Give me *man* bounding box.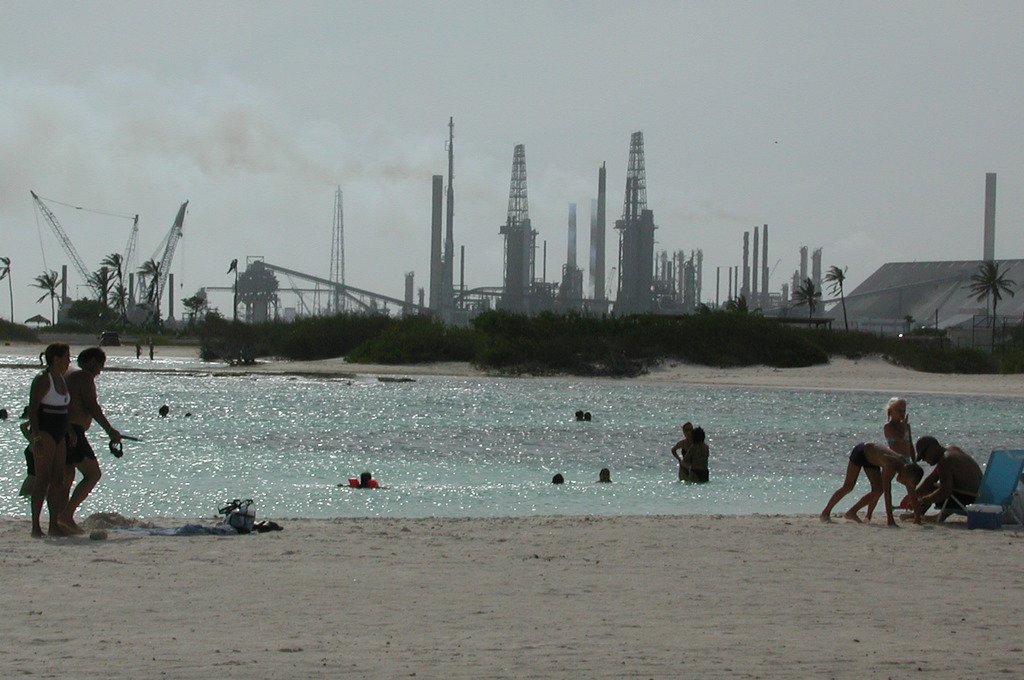
<region>67, 344, 122, 535</region>.
